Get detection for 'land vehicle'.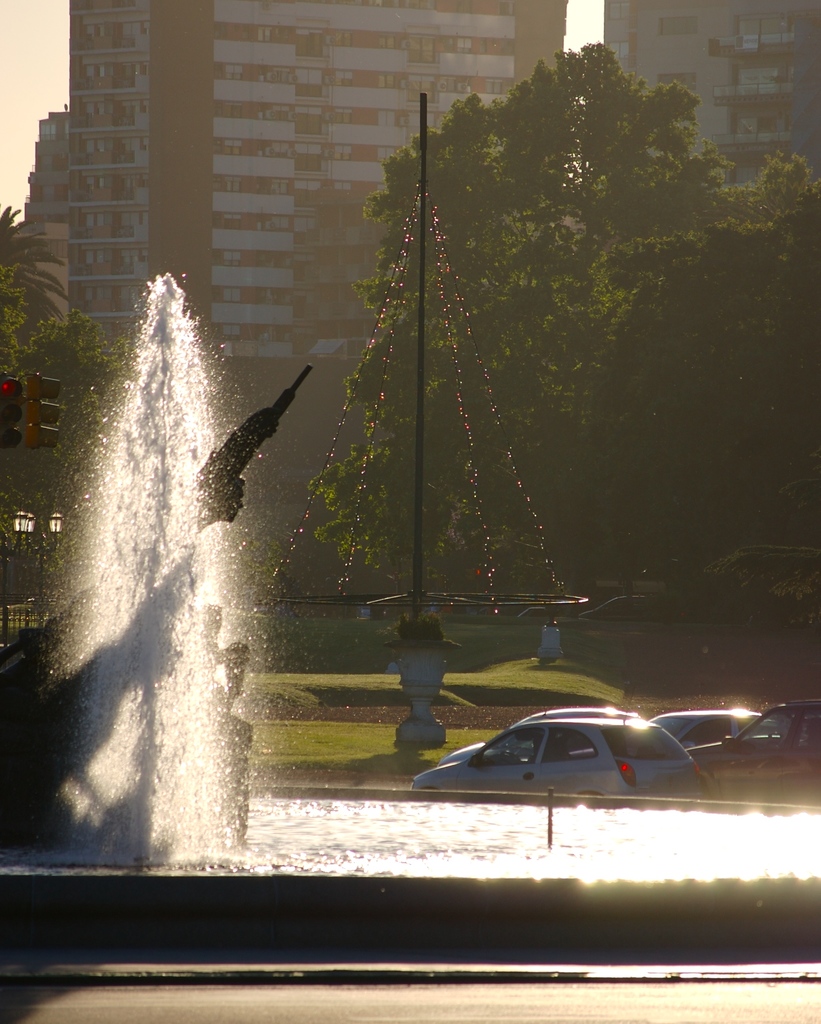
Detection: Rect(441, 714, 637, 763).
